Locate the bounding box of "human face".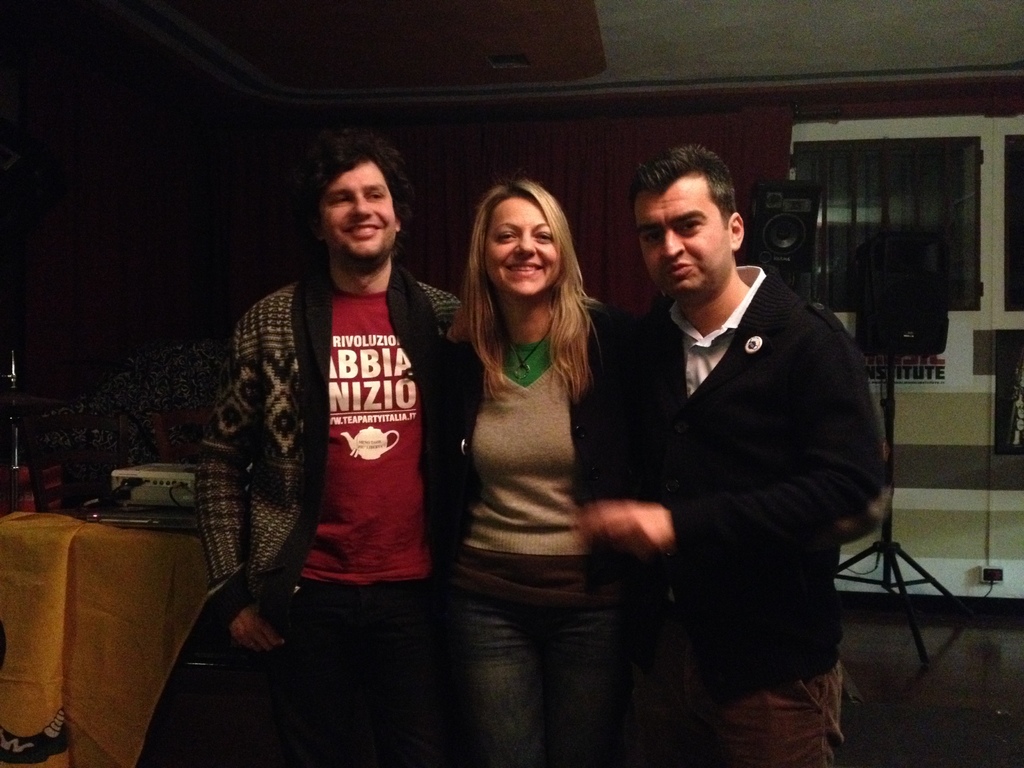
Bounding box: crop(618, 188, 734, 298).
